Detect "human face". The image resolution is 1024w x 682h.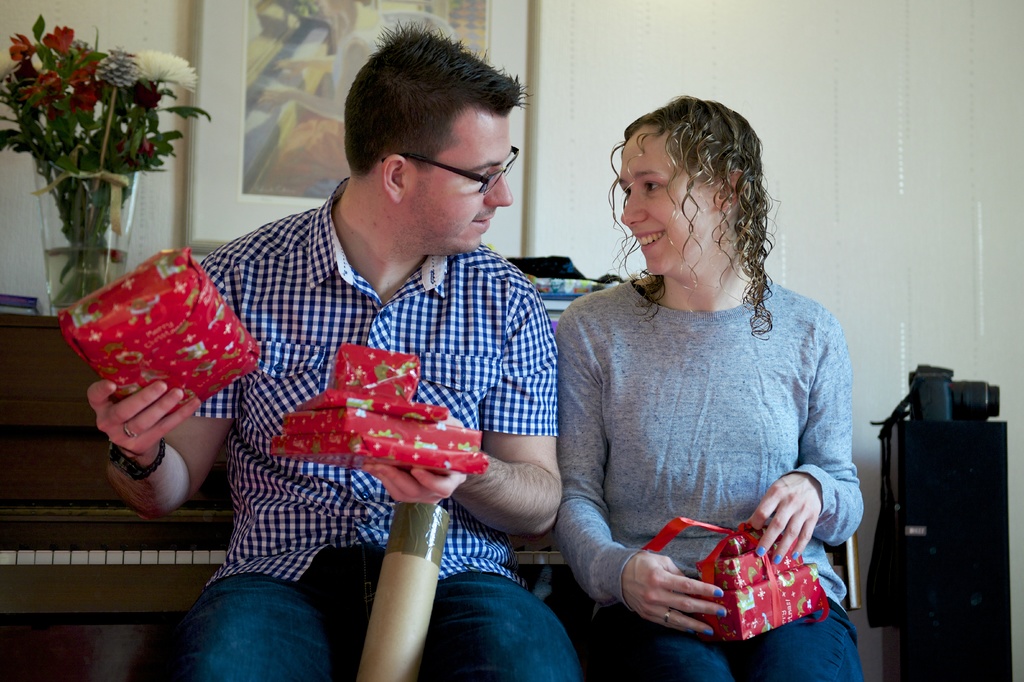
detection(416, 115, 514, 254).
